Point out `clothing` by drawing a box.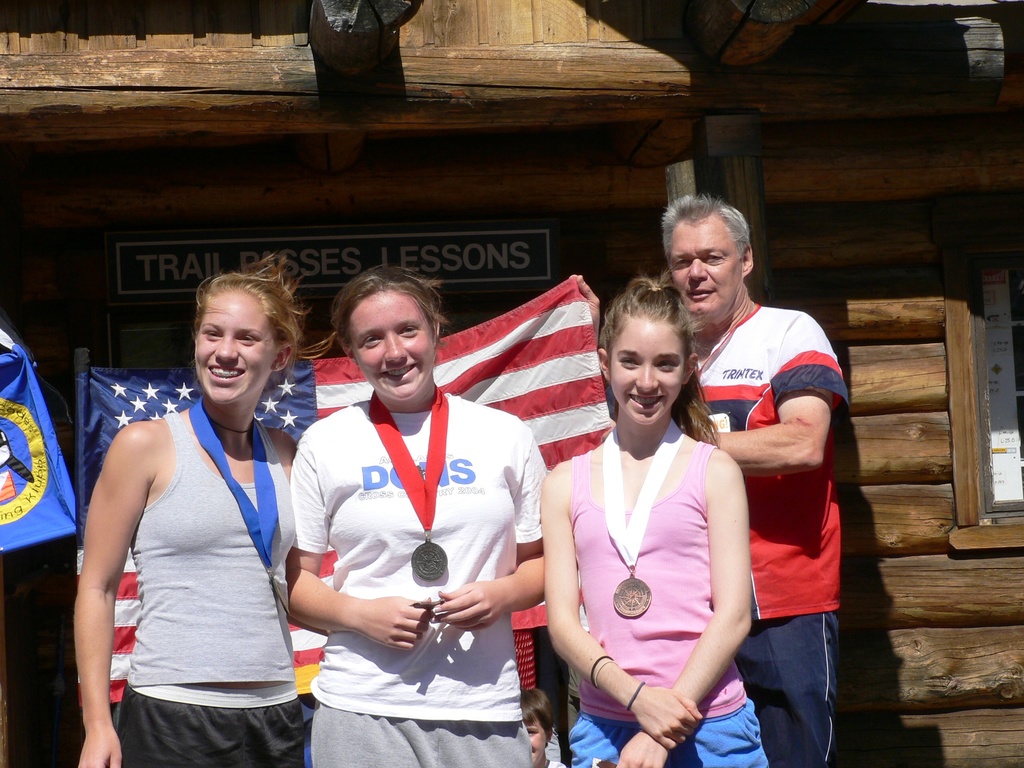
x1=671 y1=303 x2=847 y2=767.
